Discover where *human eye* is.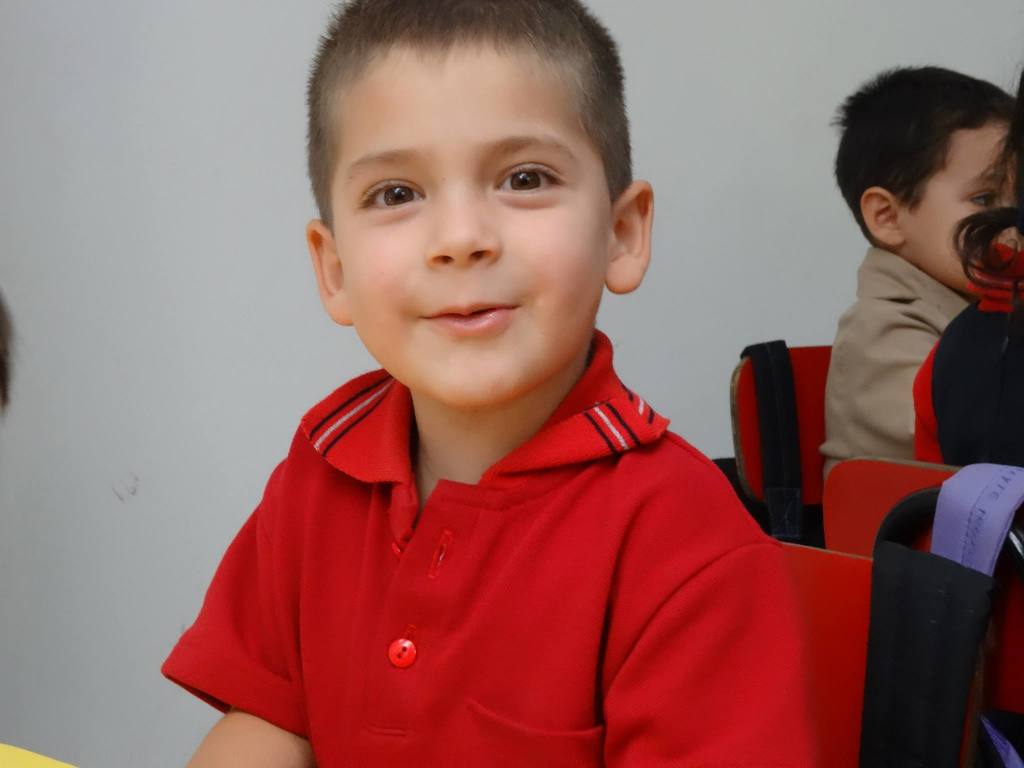
Discovered at Rect(961, 186, 1000, 209).
